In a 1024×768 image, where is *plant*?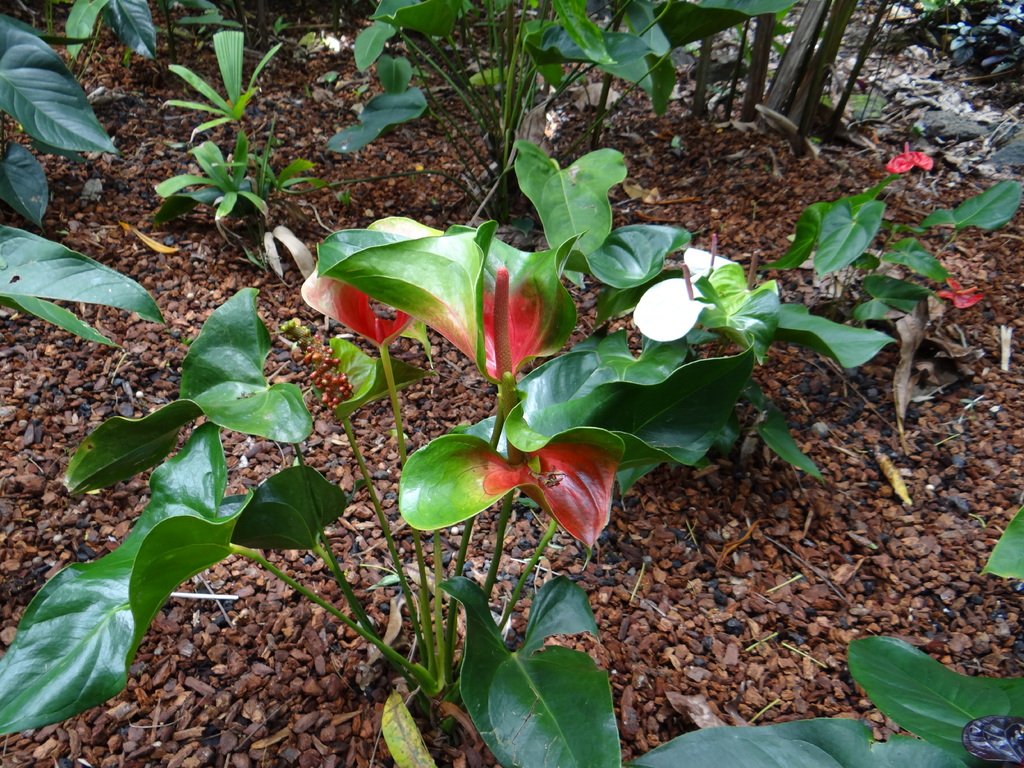
[left=333, top=186, right=352, bottom=205].
